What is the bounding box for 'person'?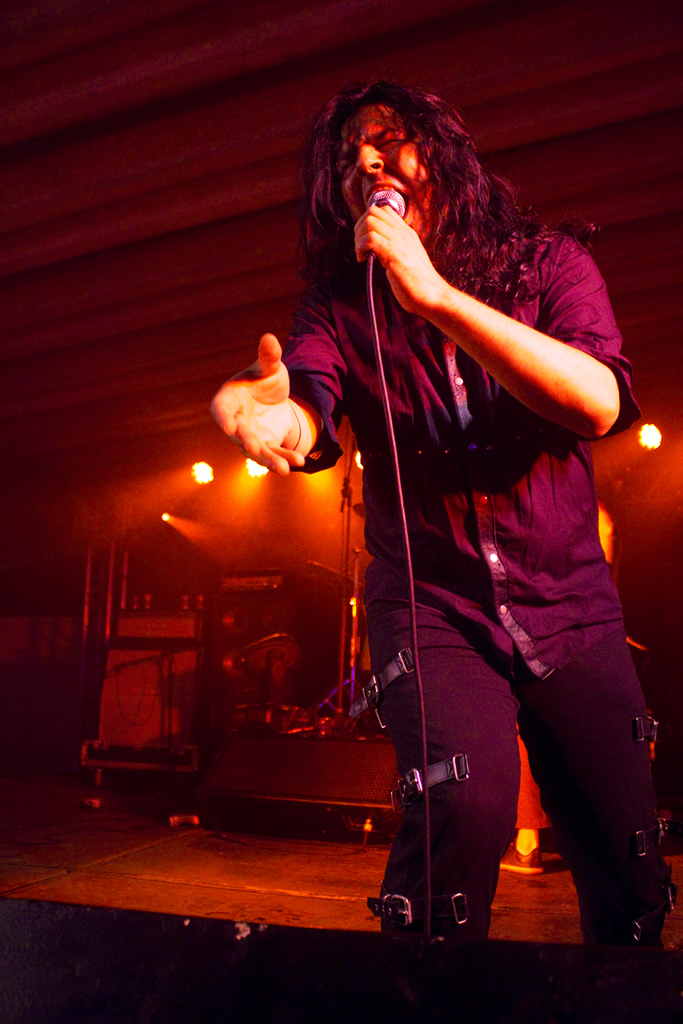
[249,78,645,916].
